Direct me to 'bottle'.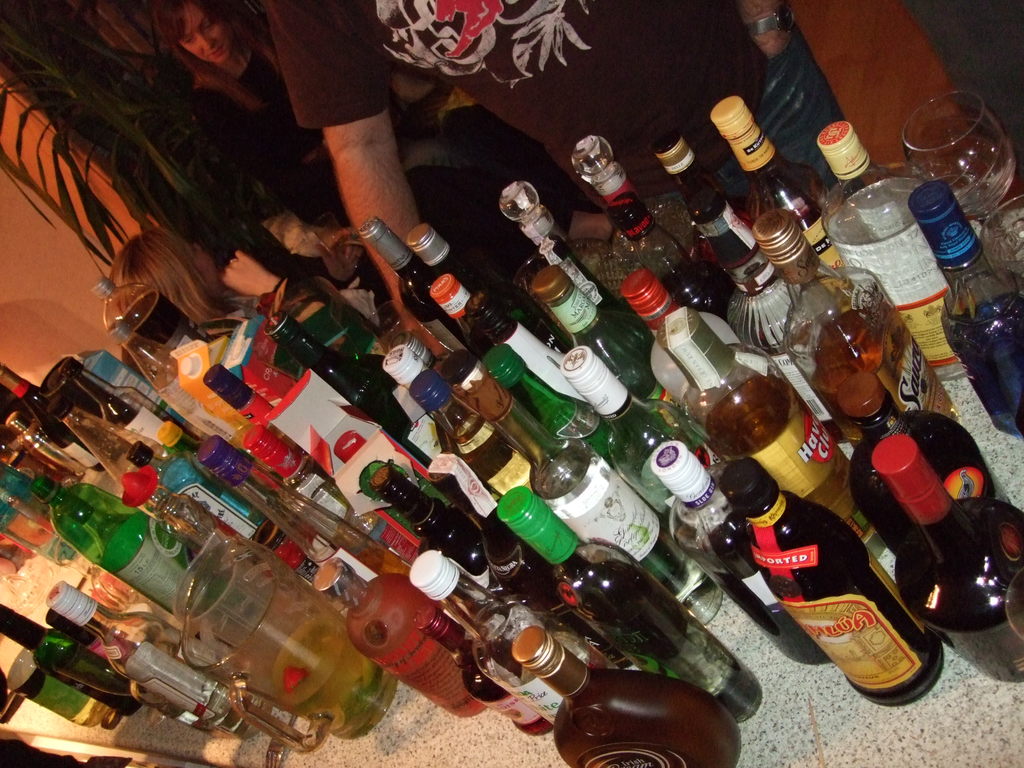
Direction: (left=650, top=129, right=762, bottom=280).
